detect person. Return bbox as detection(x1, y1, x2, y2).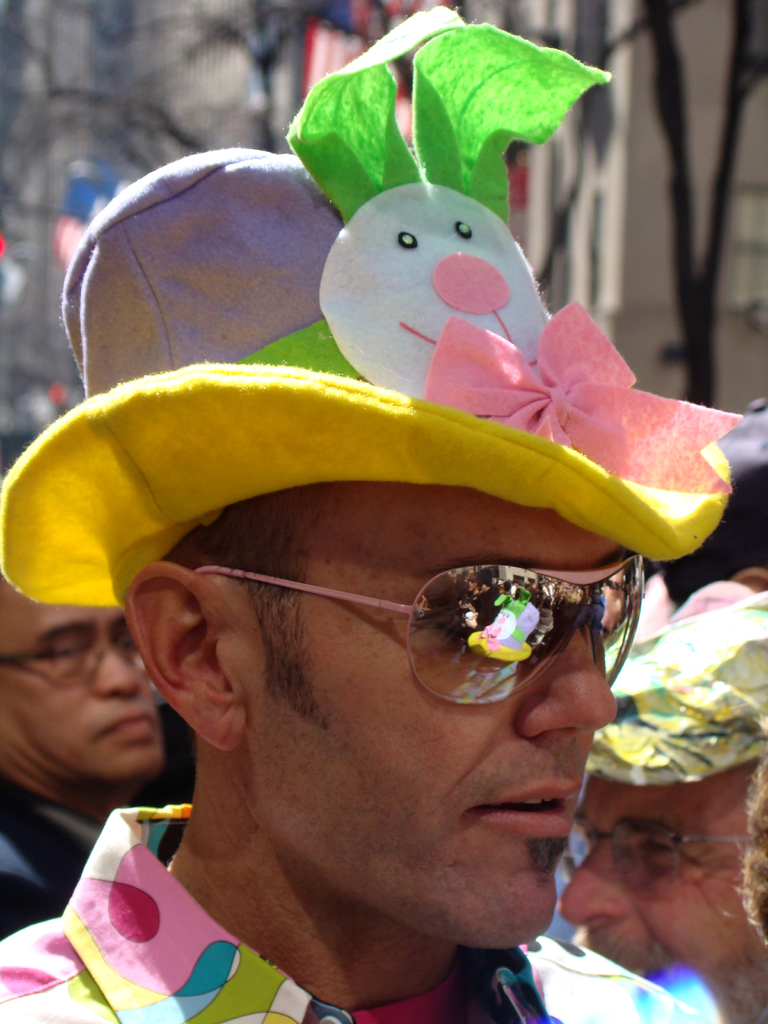
detection(558, 572, 767, 1016).
